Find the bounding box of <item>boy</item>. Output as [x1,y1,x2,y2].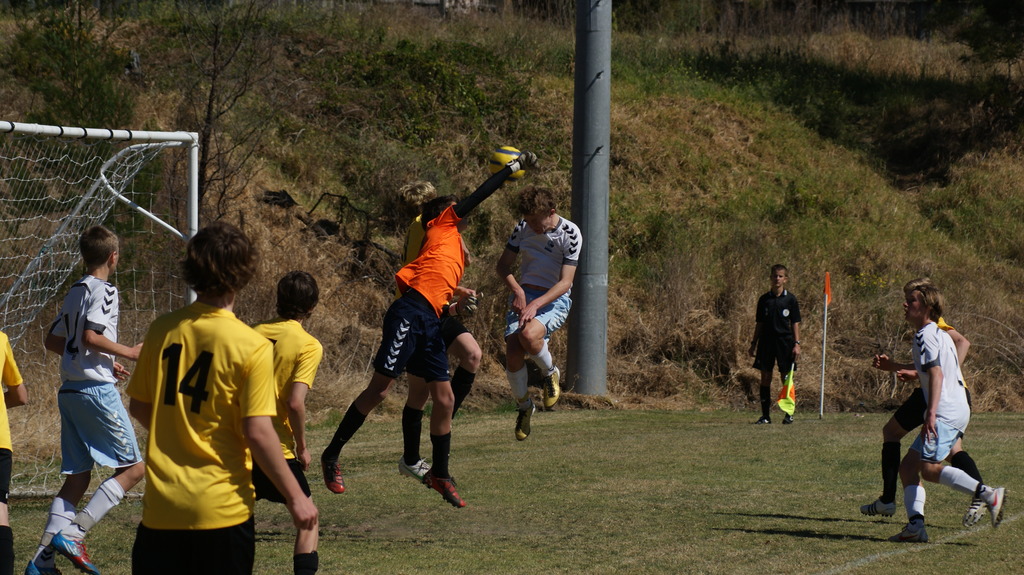
[396,181,480,489].
